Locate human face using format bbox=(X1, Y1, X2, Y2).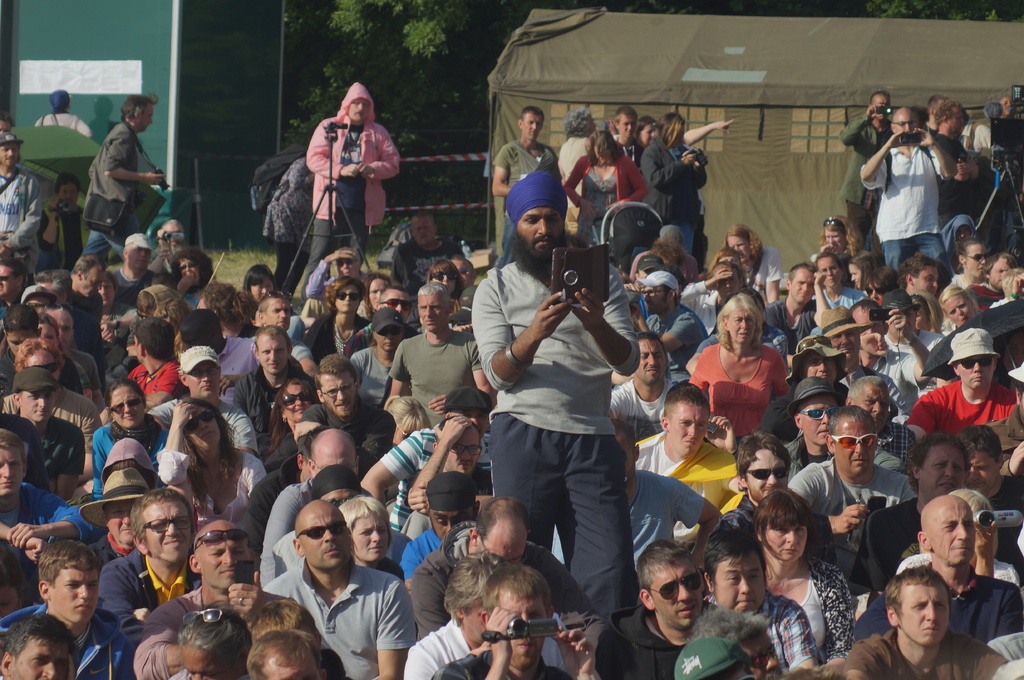
bbox=(727, 237, 756, 264).
